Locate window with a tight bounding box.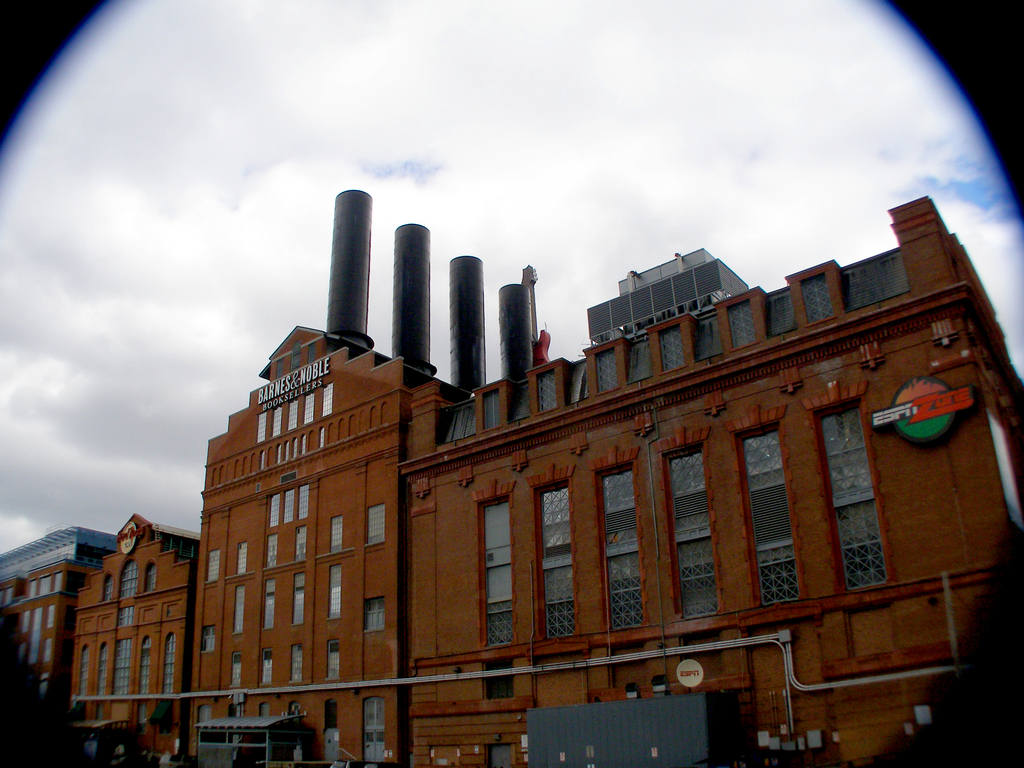
pyautogui.locateOnScreen(288, 399, 303, 433).
